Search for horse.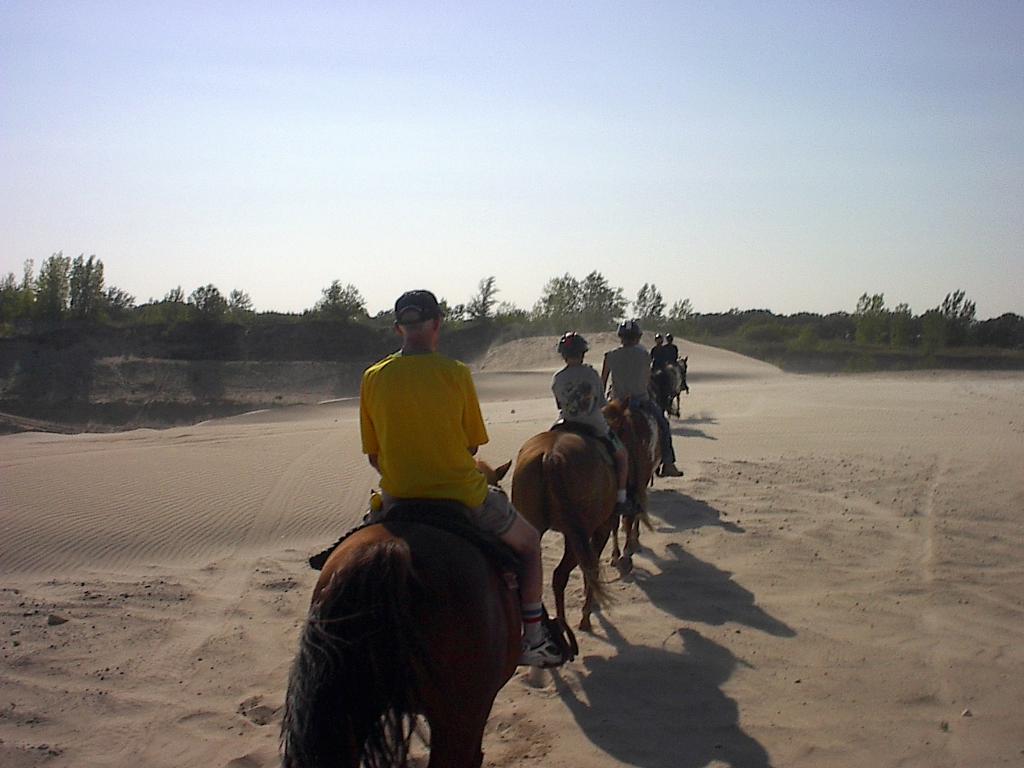
Found at {"x1": 505, "y1": 420, "x2": 641, "y2": 634}.
